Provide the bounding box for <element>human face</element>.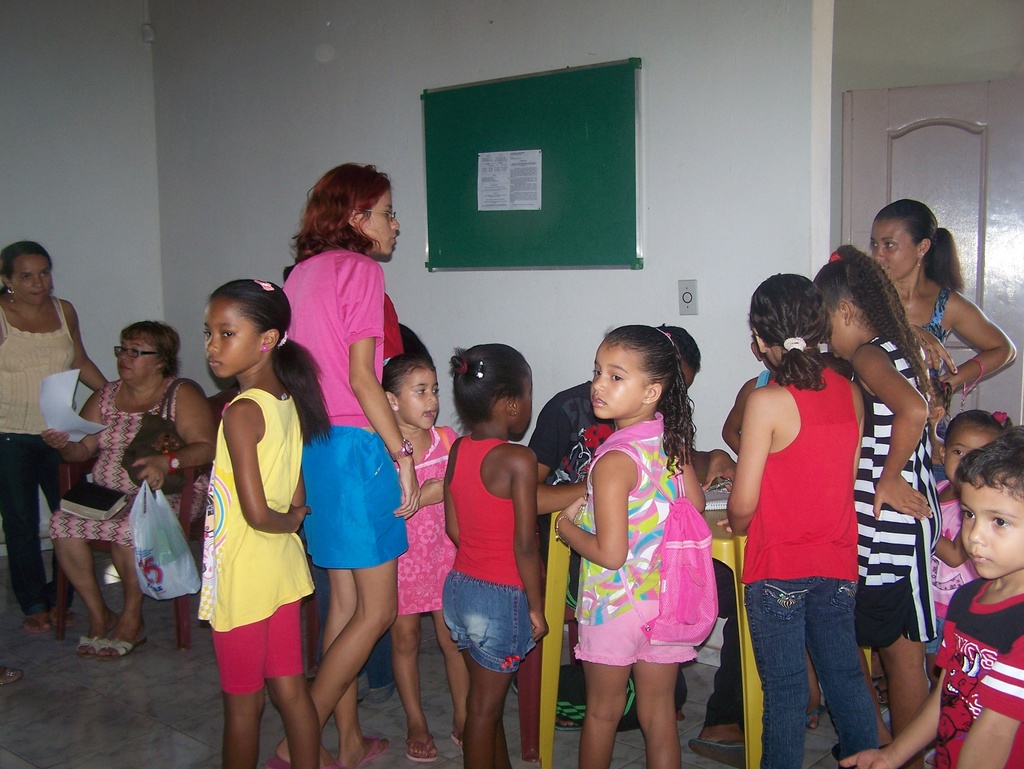
(358,187,399,258).
